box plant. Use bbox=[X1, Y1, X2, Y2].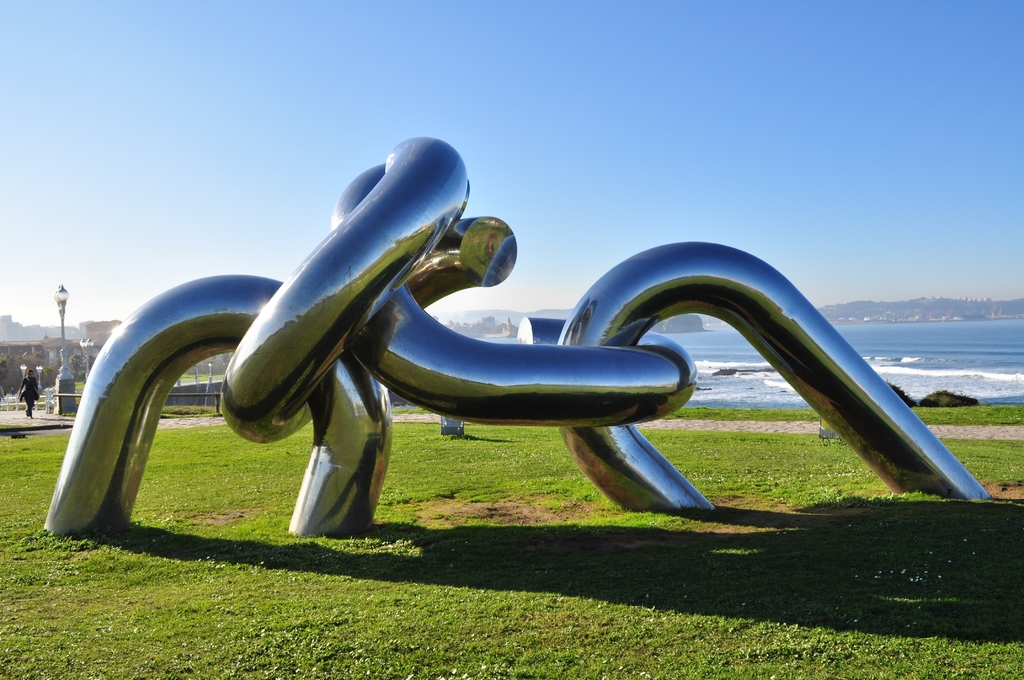
bbox=[924, 390, 979, 405].
